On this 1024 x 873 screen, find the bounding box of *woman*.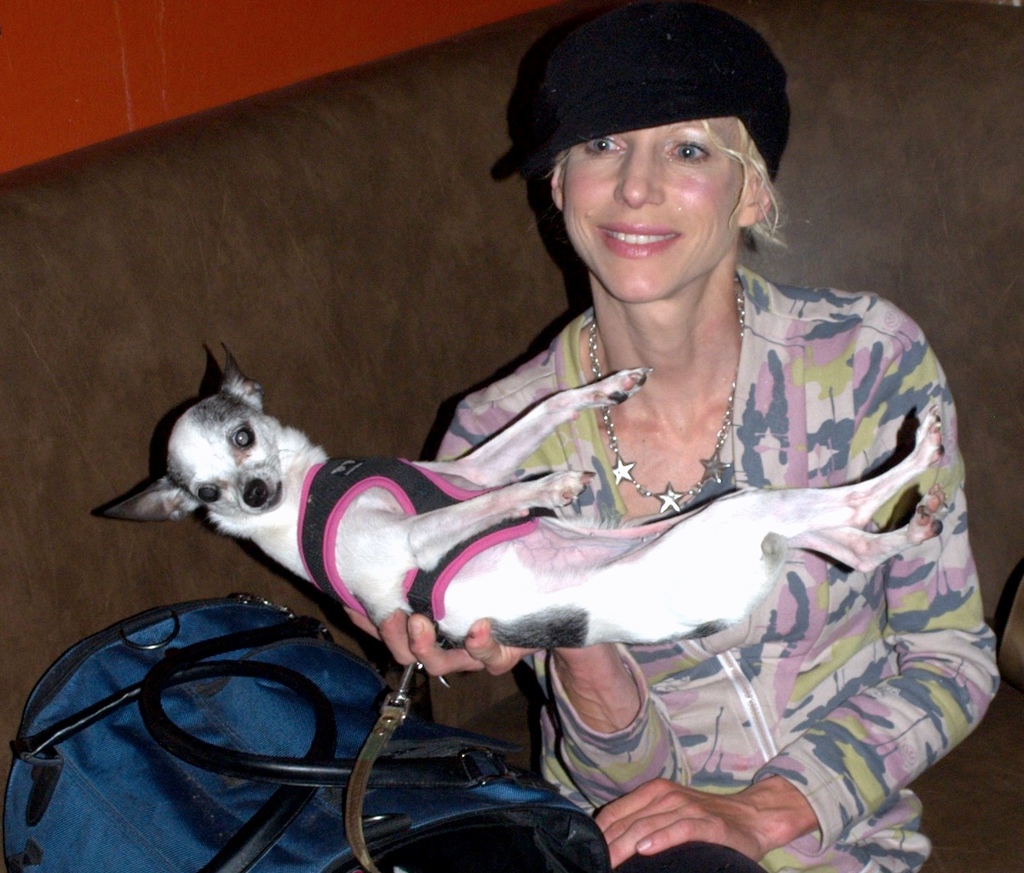
Bounding box: <box>220,36,985,842</box>.
